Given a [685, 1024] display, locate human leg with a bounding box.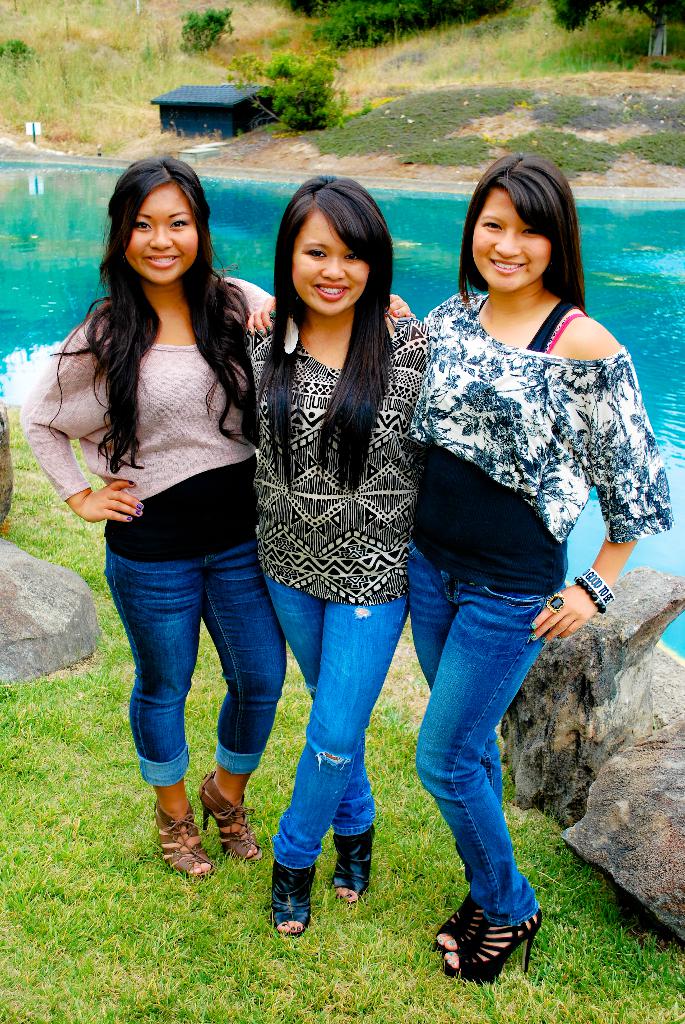
Located: bbox=(412, 551, 567, 983).
